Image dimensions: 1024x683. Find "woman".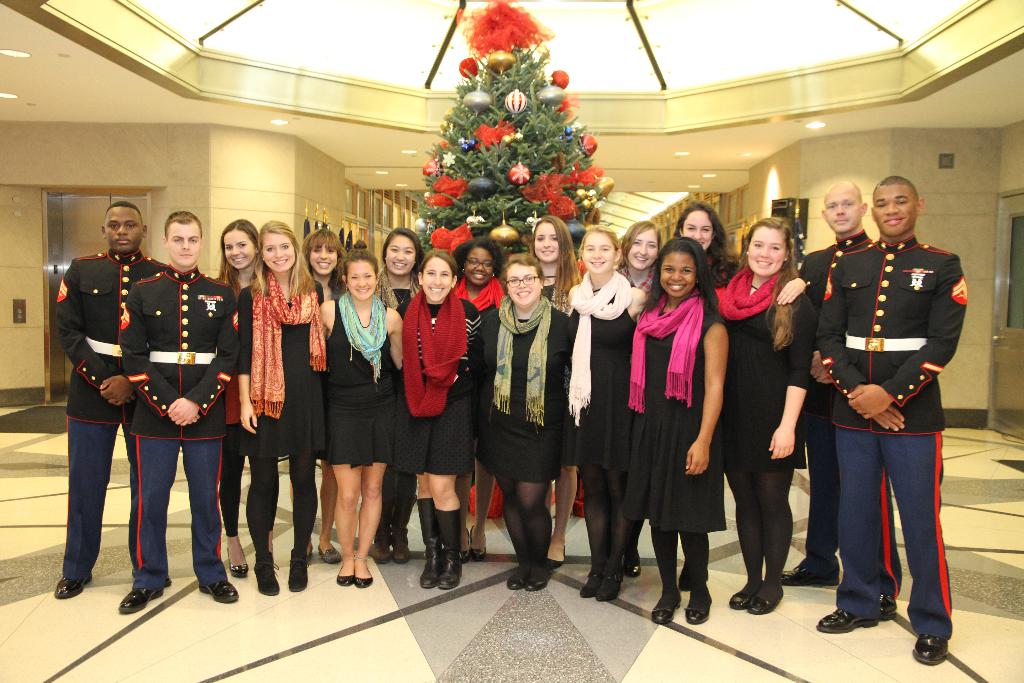
locate(459, 240, 504, 325).
